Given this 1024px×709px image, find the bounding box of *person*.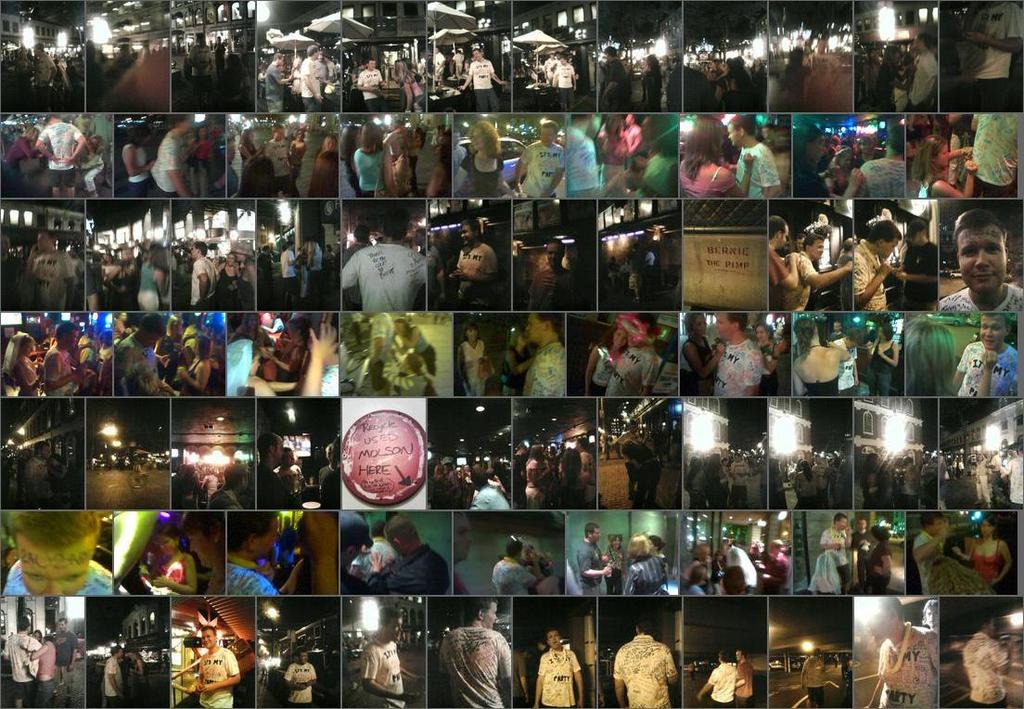
l=320, t=438, r=345, b=521.
